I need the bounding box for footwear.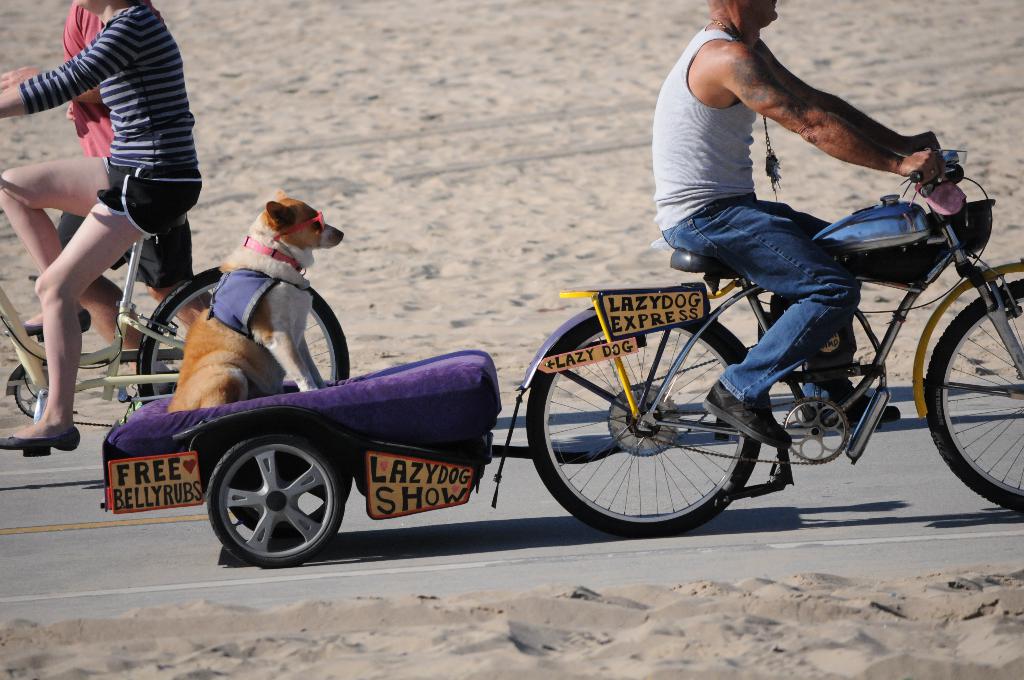
Here it is: {"left": 801, "top": 387, "right": 891, "bottom": 430}.
